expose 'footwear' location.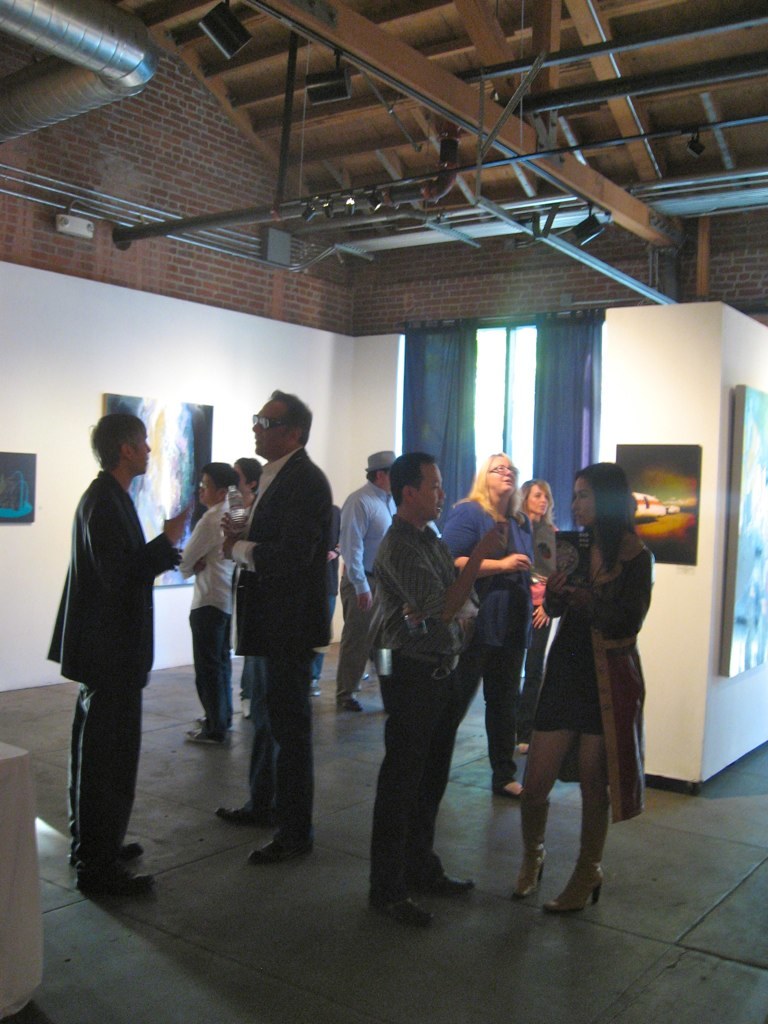
Exposed at [x1=75, y1=843, x2=143, y2=859].
